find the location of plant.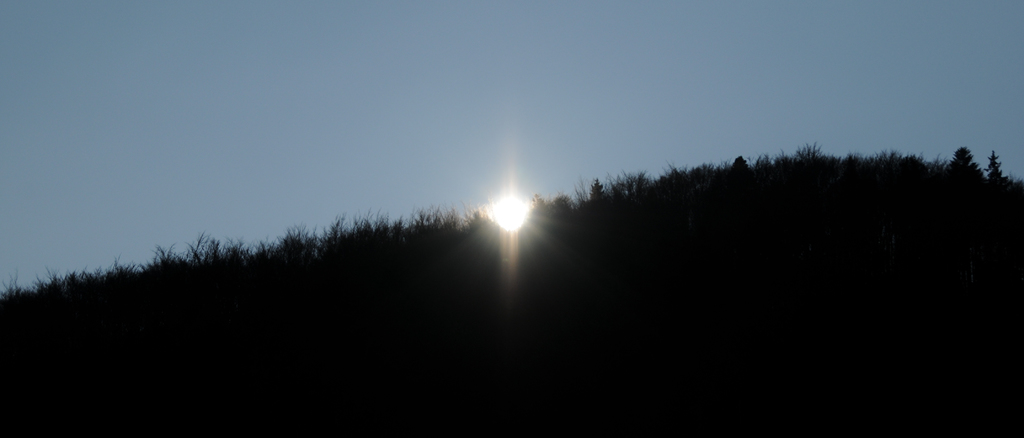
Location: (945,140,997,187).
